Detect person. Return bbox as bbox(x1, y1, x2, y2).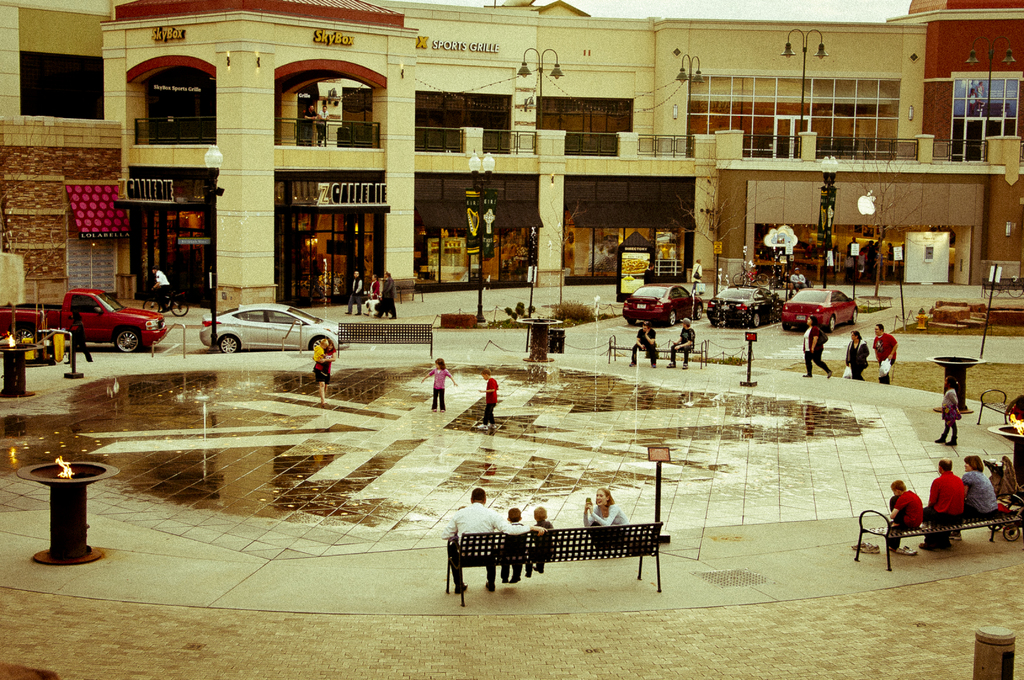
bbox(363, 271, 380, 312).
